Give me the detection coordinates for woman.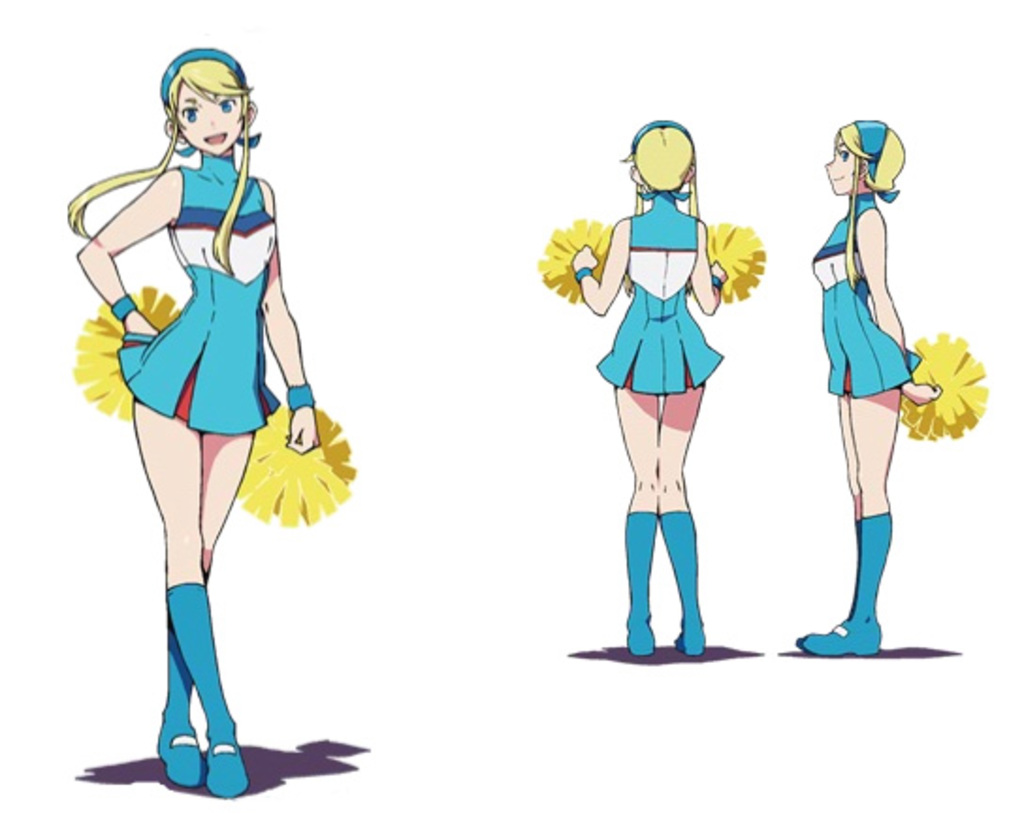
58, 45, 318, 798.
